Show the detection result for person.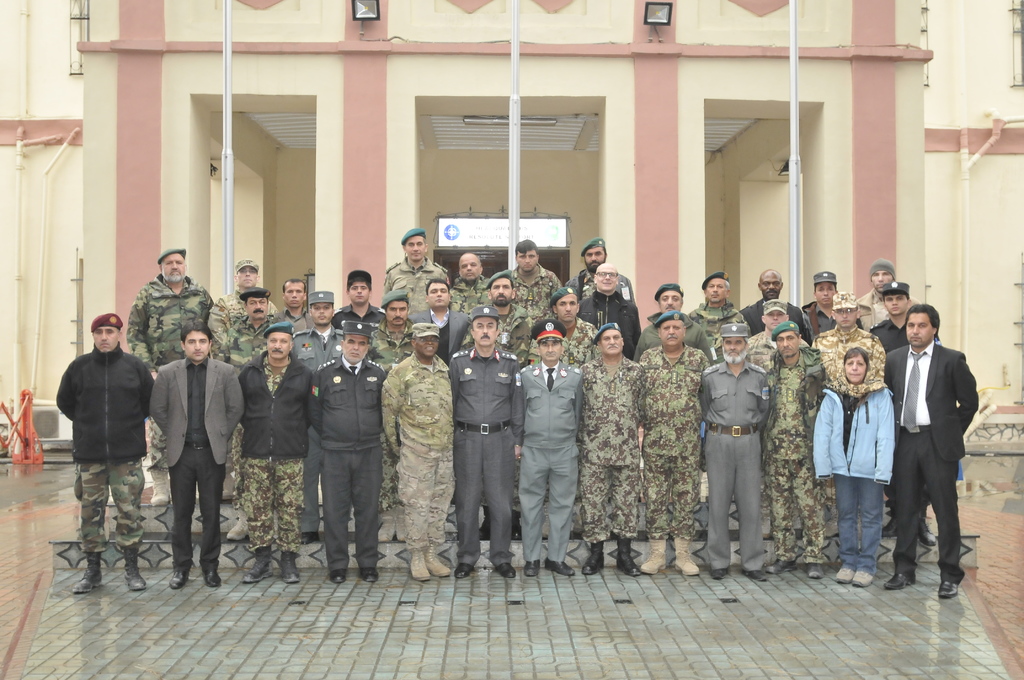
BBox(801, 273, 861, 334).
